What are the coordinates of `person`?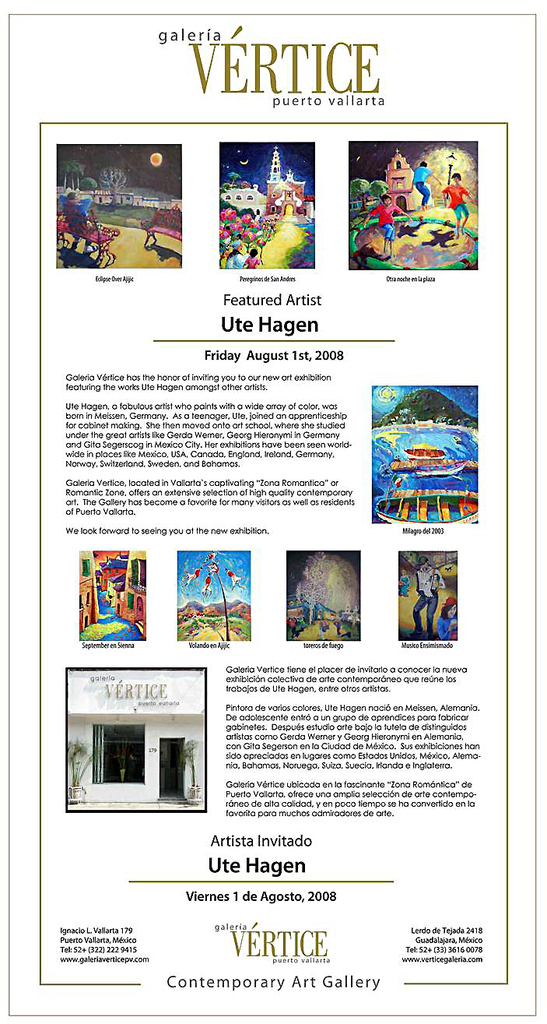
(left=440, top=171, right=472, bottom=238).
